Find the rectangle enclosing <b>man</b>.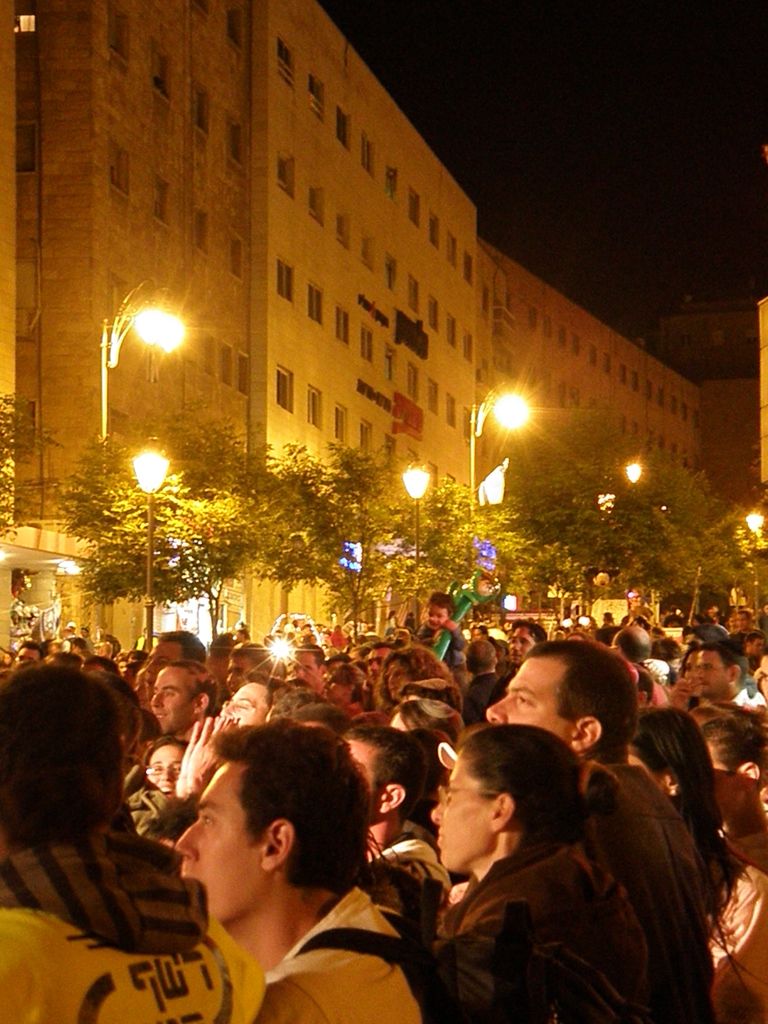
locate(144, 627, 209, 692).
